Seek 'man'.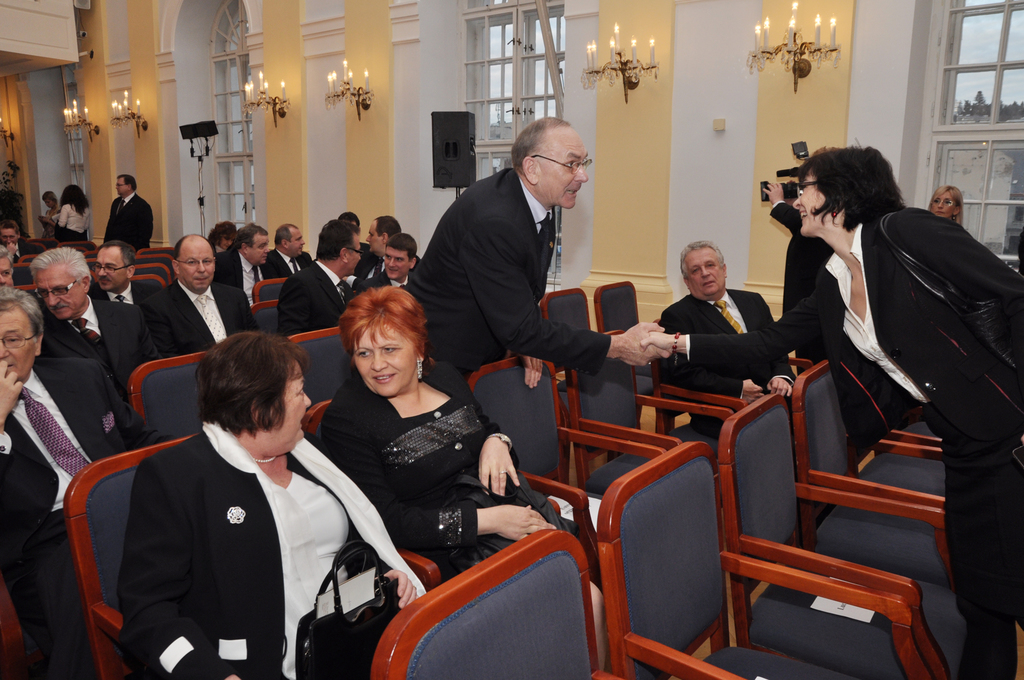
(360,234,429,299).
